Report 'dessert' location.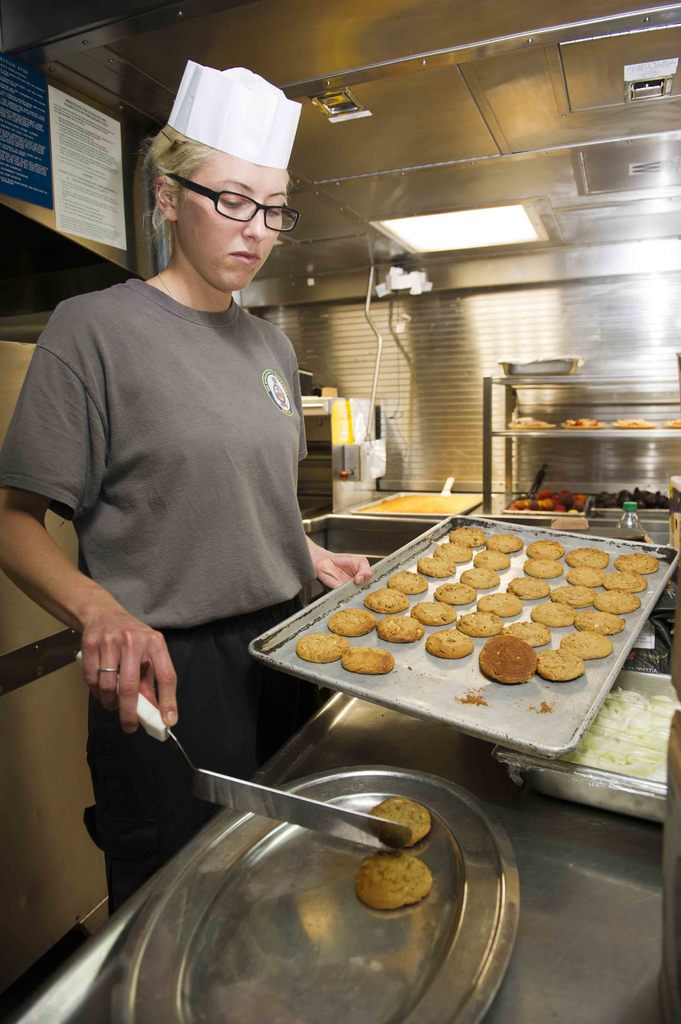
Report: (593, 587, 645, 615).
